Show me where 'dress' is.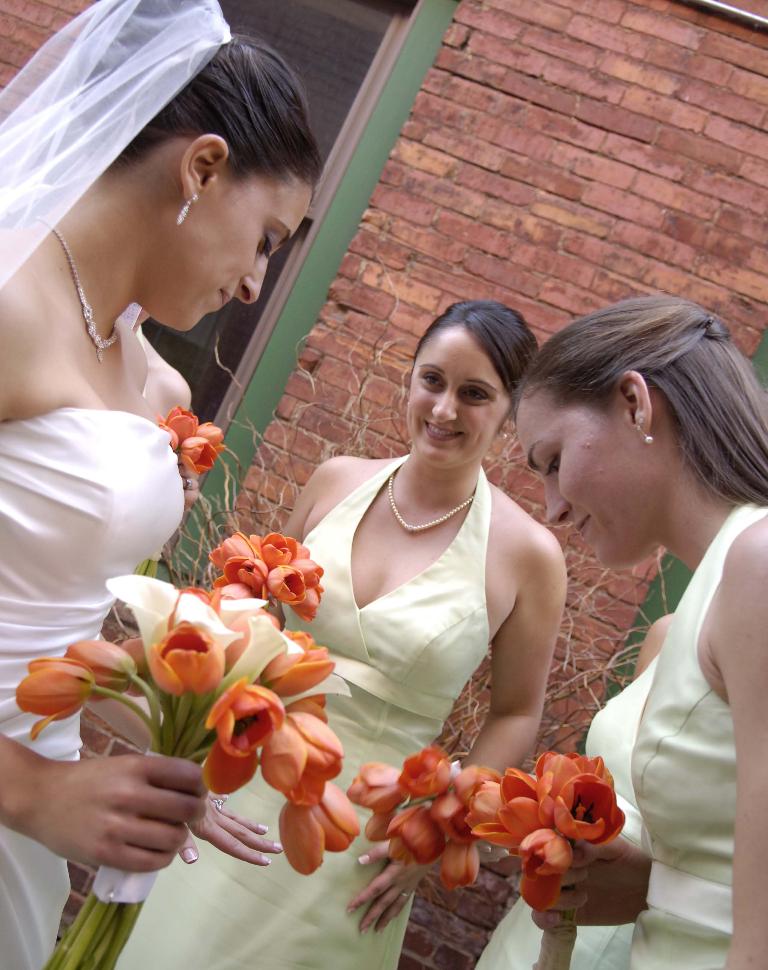
'dress' is at (115,451,493,969).
